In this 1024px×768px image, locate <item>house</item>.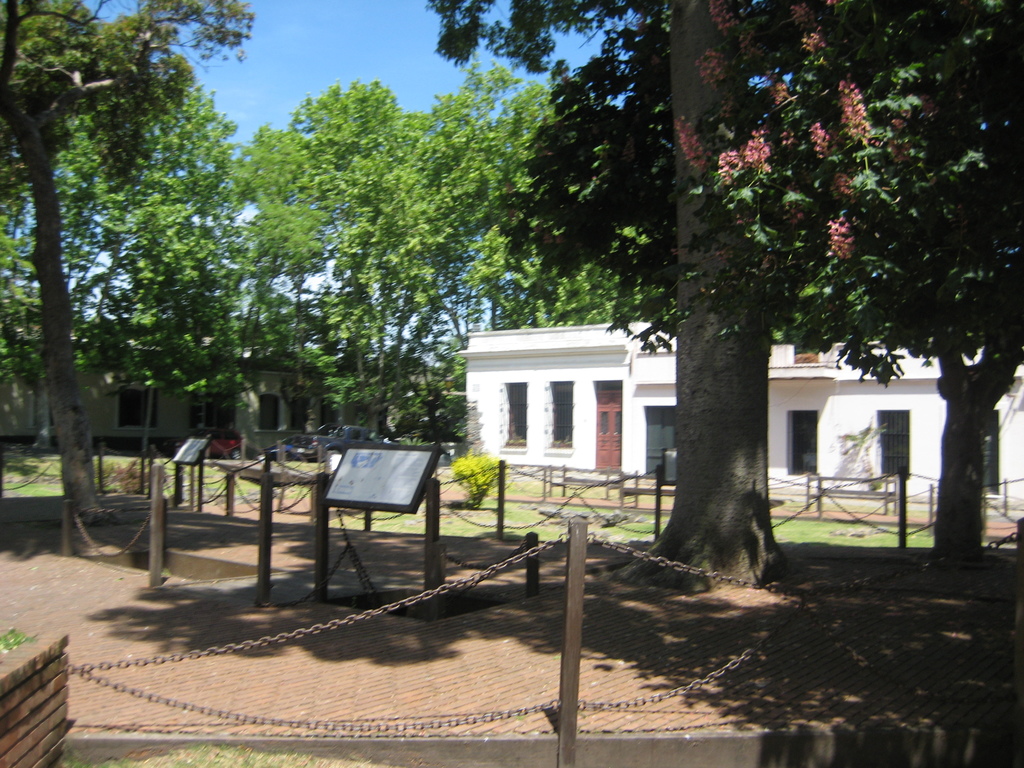
Bounding box: {"x1": 0, "y1": 349, "x2": 427, "y2": 450}.
